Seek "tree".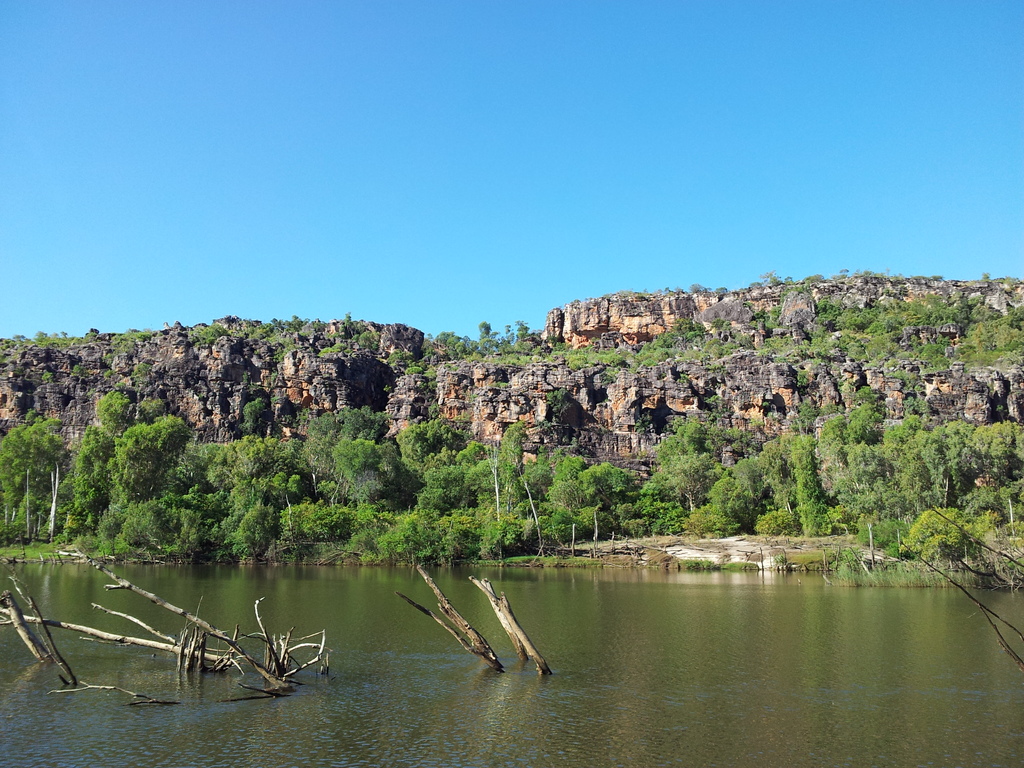
x1=277 y1=463 x2=303 y2=499.
